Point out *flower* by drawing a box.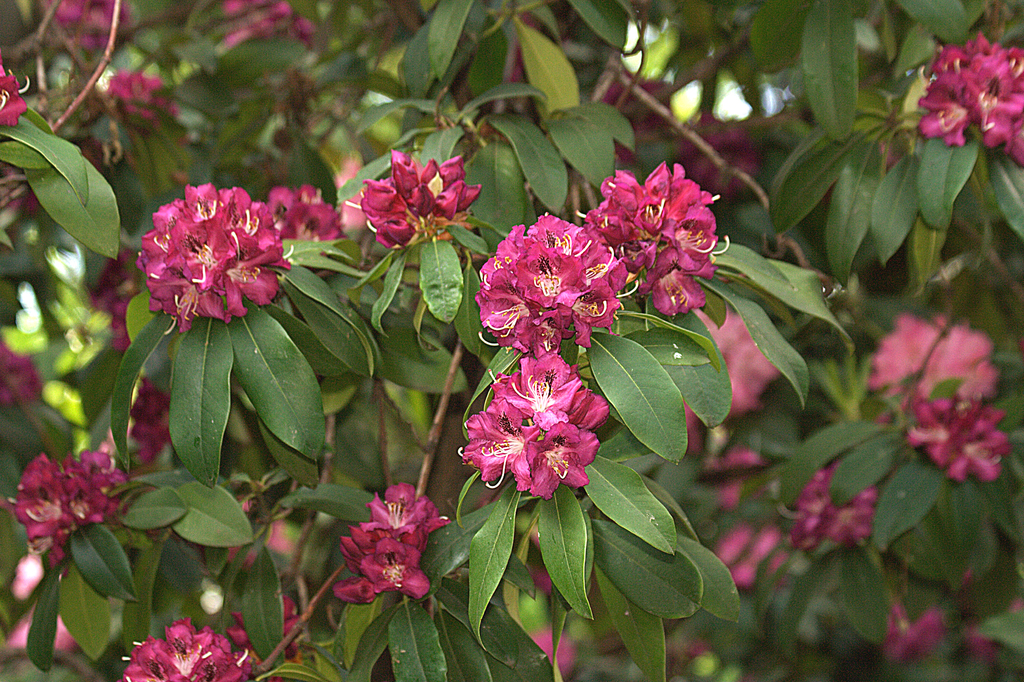
box(54, 0, 136, 46).
